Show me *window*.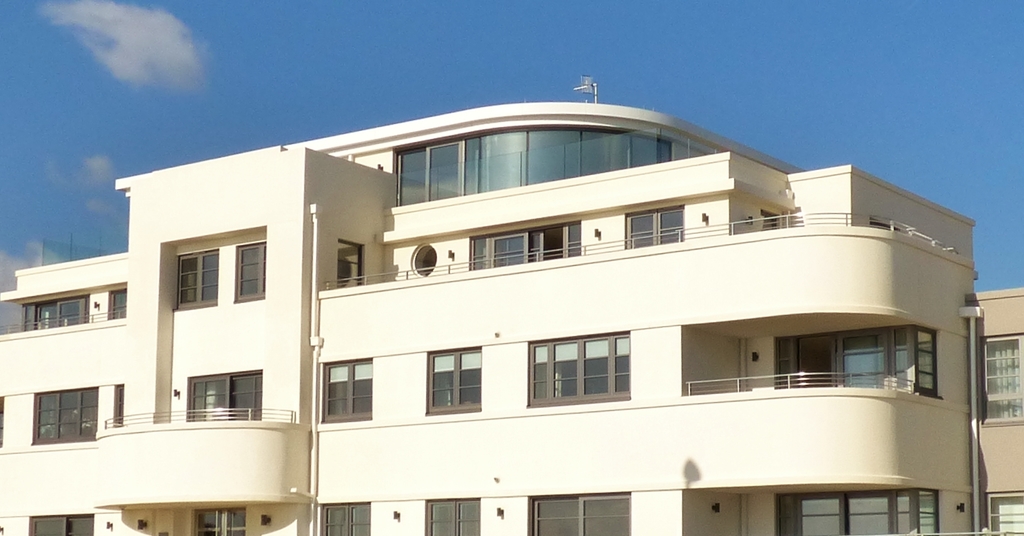
*window* is here: (234,219,273,302).
